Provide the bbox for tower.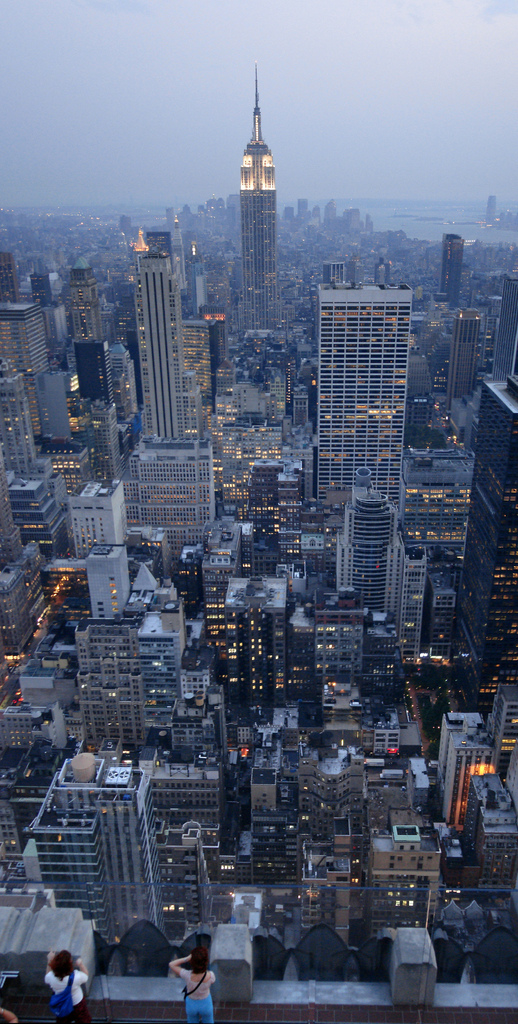
BBox(0, 250, 75, 456).
